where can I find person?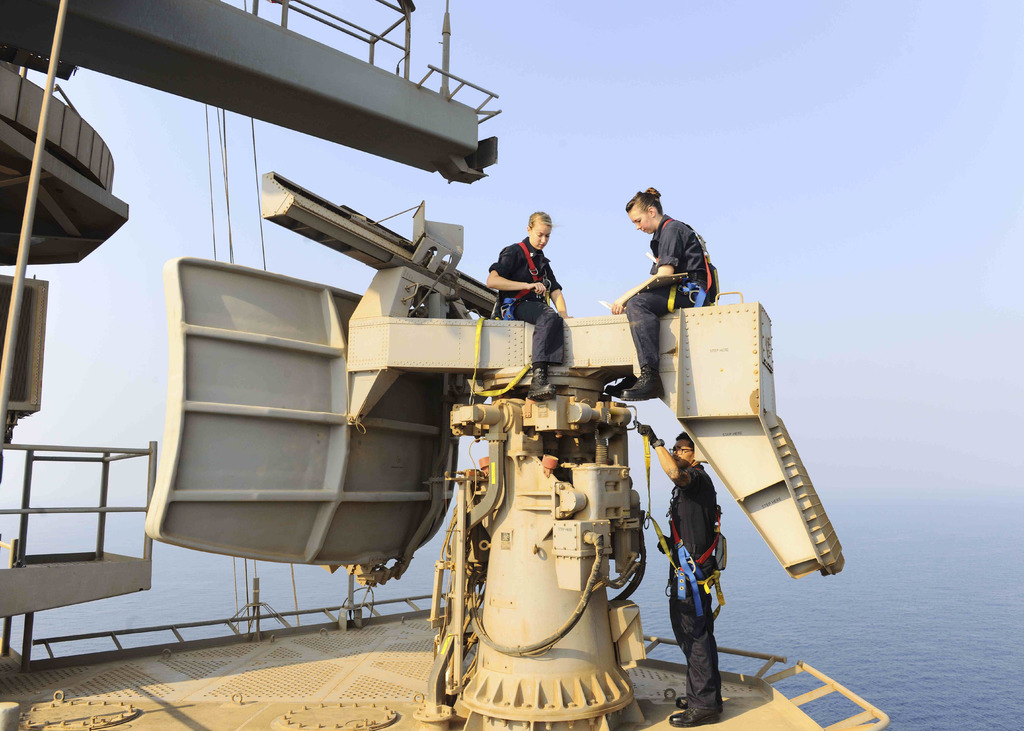
You can find it at <region>480, 198, 577, 403</region>.
